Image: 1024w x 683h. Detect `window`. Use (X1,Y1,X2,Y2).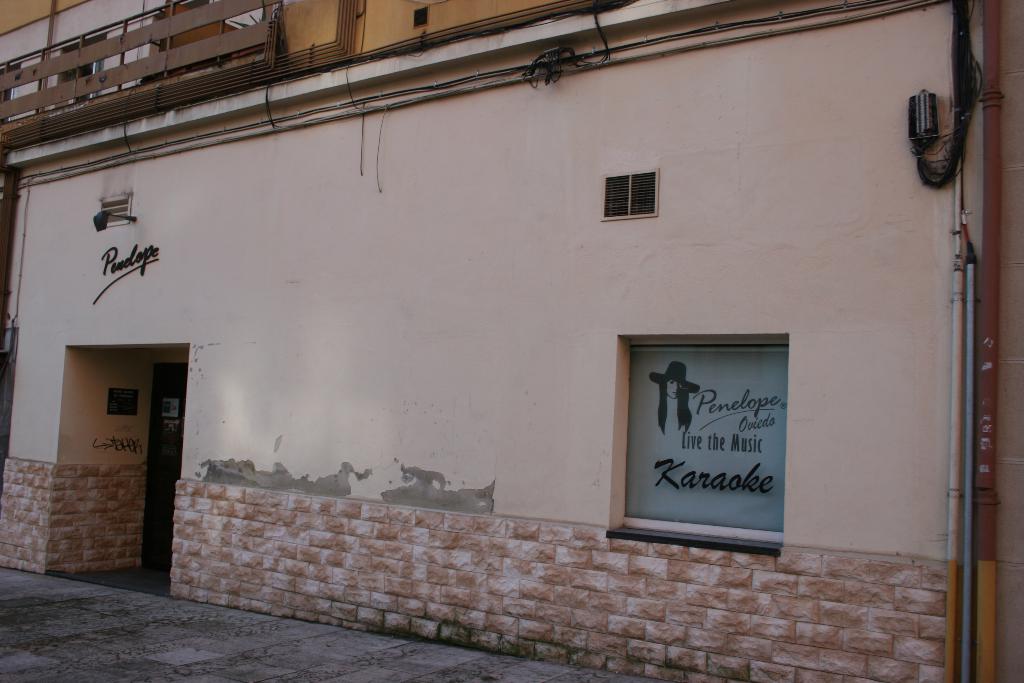
(594,162,659,220).
